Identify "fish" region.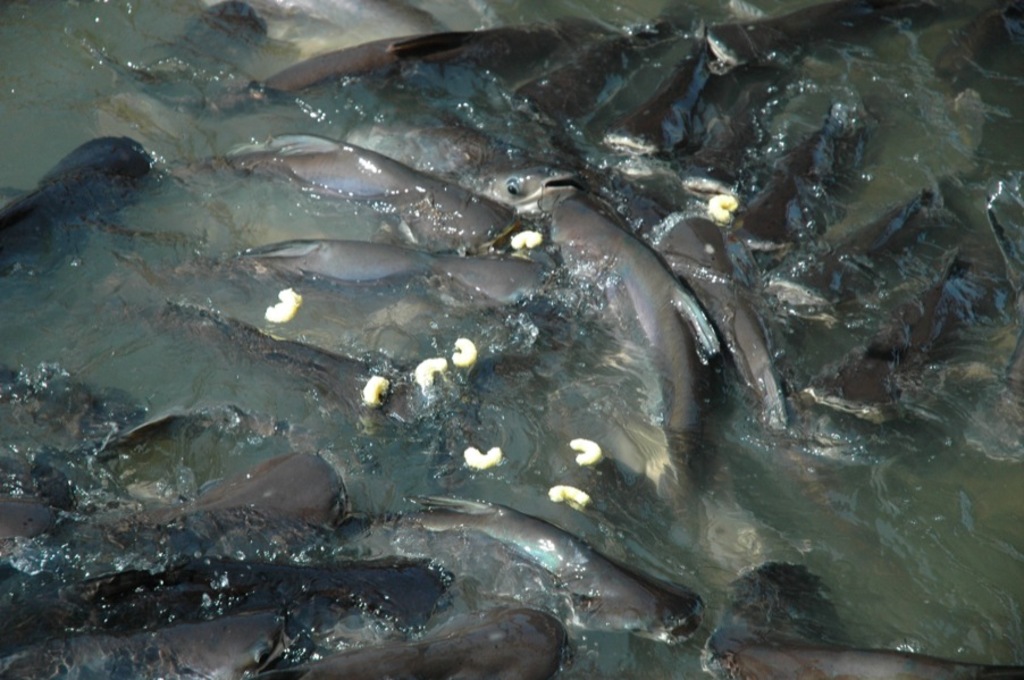
Region: box=[725, 110, 872, 282].
